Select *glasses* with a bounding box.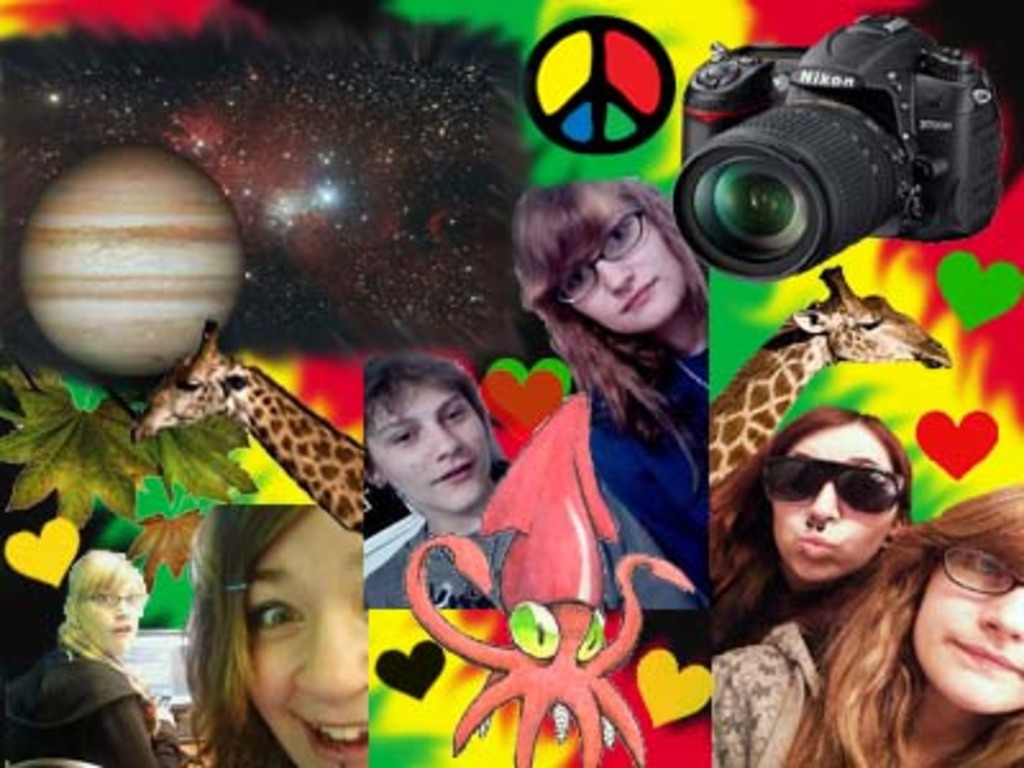
(x1=543, y1=205, x2=640, y2=307).
